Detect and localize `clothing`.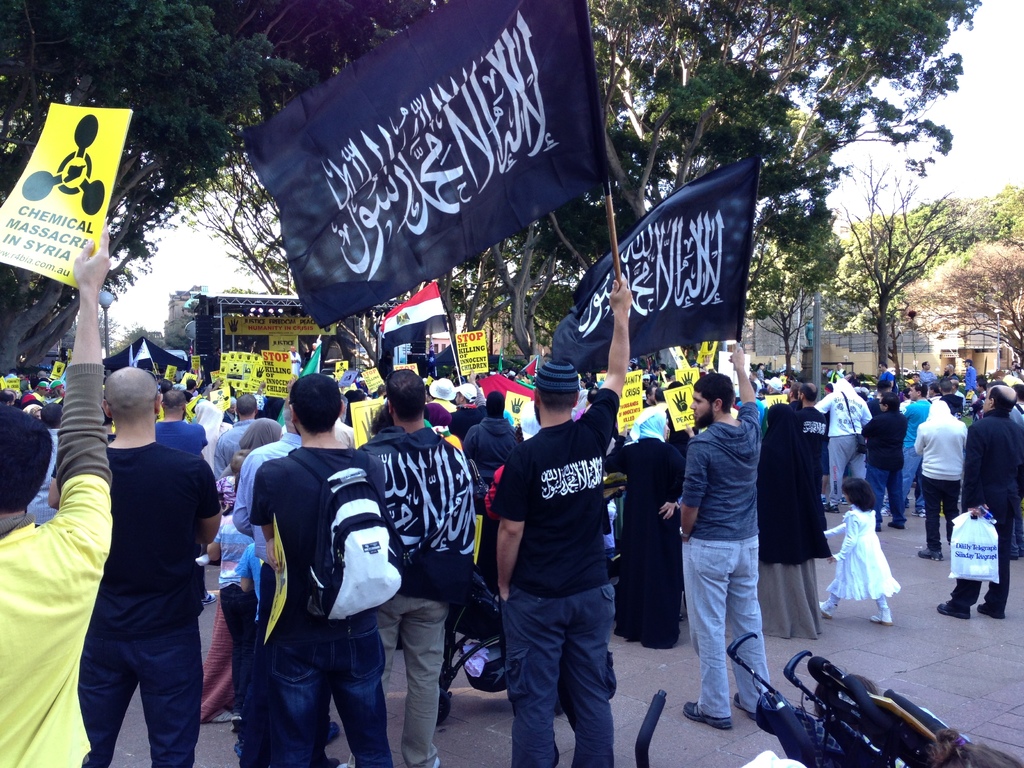
Localized at [x1=252, y1=445, x2=392, y2=767].
